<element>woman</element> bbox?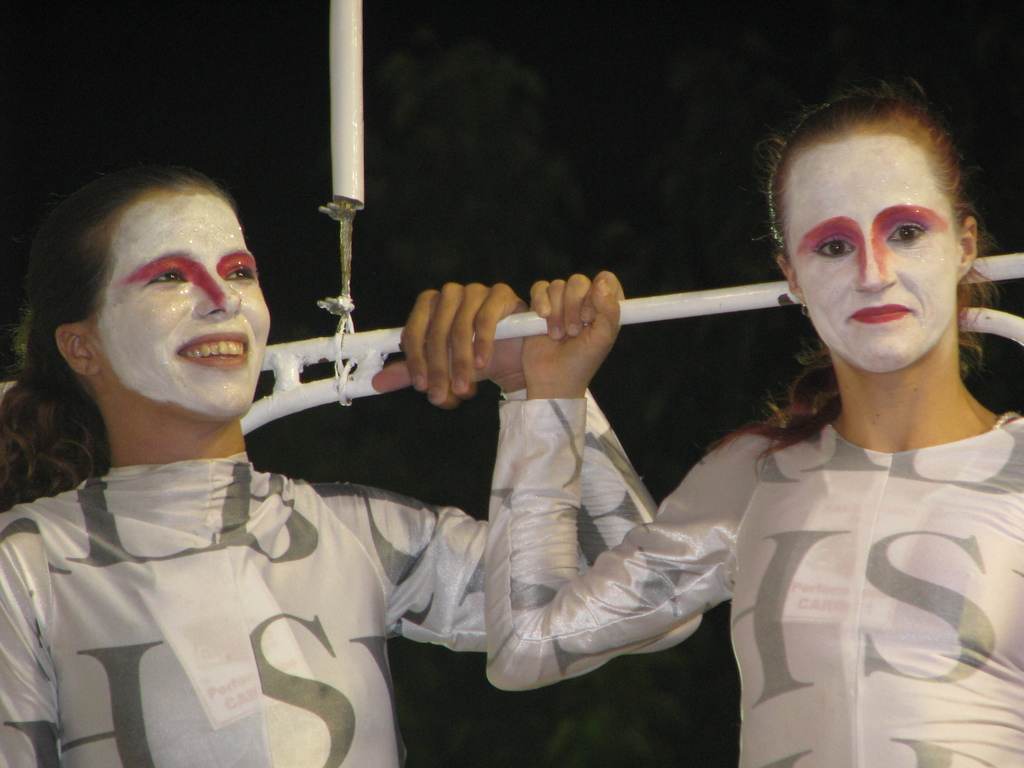
(492, 66, 1023, 767)
